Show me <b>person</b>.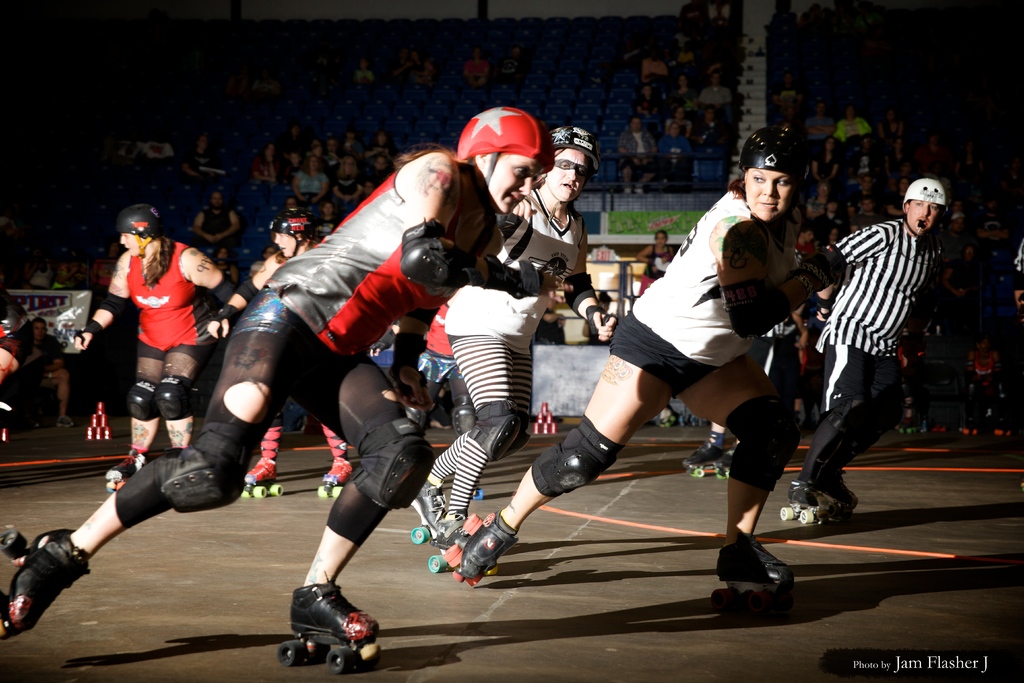
<b>person</b> is here: 14/320/61/369.
